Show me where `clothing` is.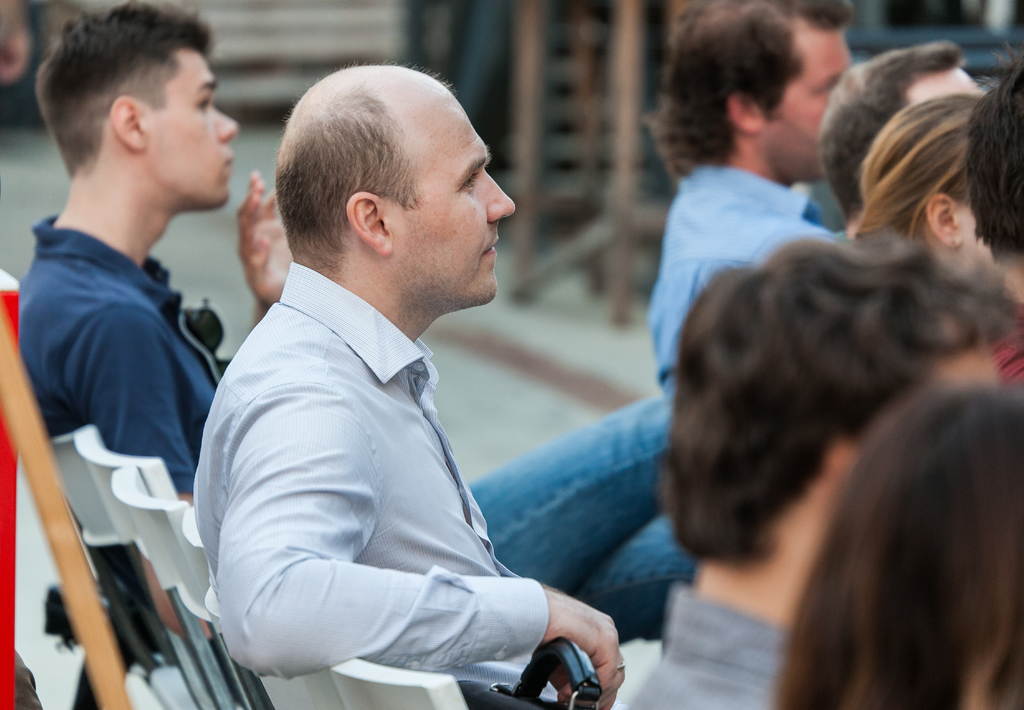
`clothing` is at detection(986, 297, 1023, 397).
